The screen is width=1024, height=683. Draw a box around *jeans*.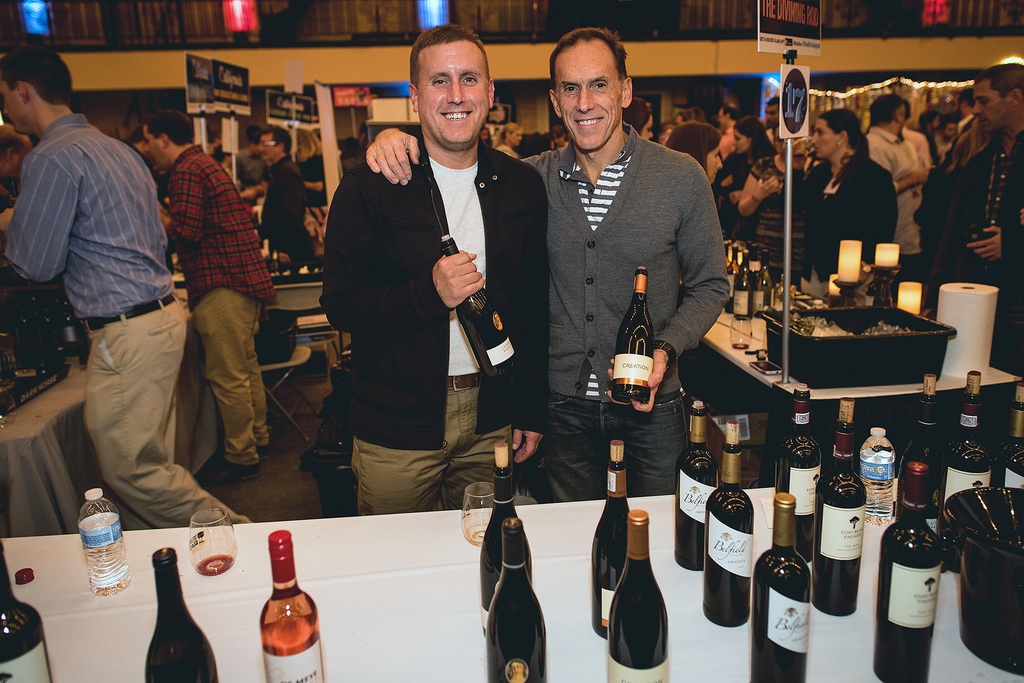
bbox=(531, 384, 685, 498).
